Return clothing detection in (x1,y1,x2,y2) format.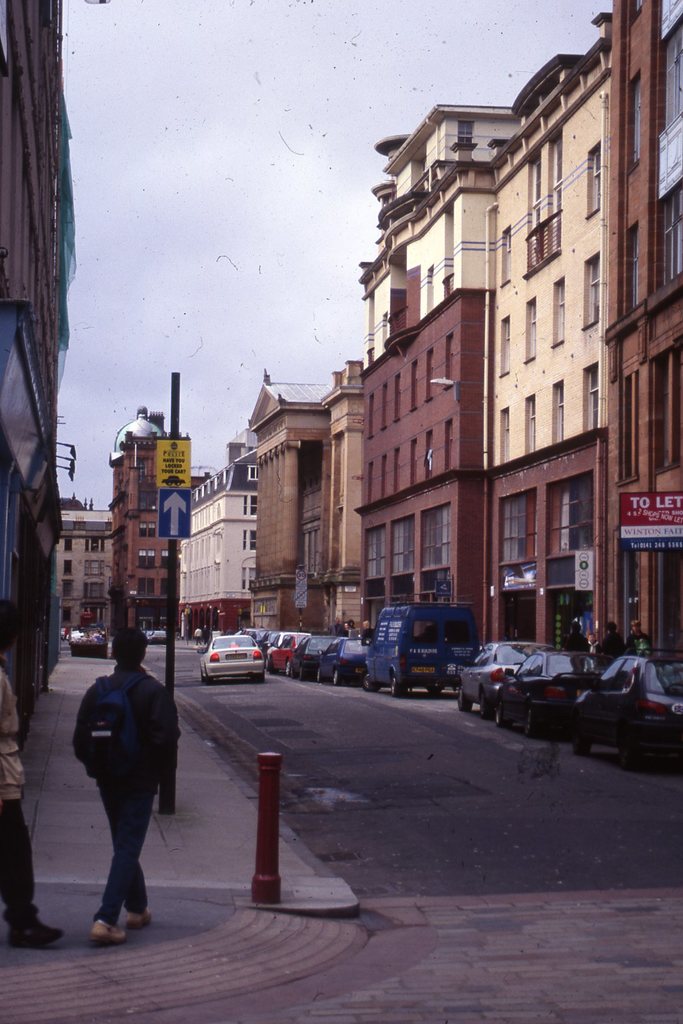
(60,660,233,937).
